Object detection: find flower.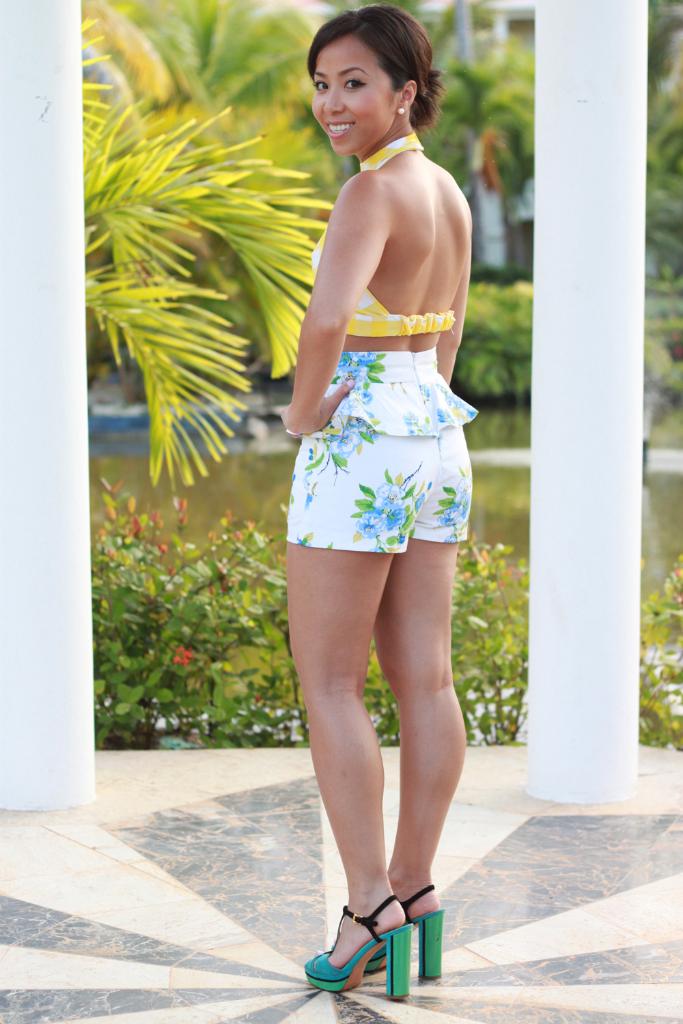
Rect(173, 644, 195, 668).
